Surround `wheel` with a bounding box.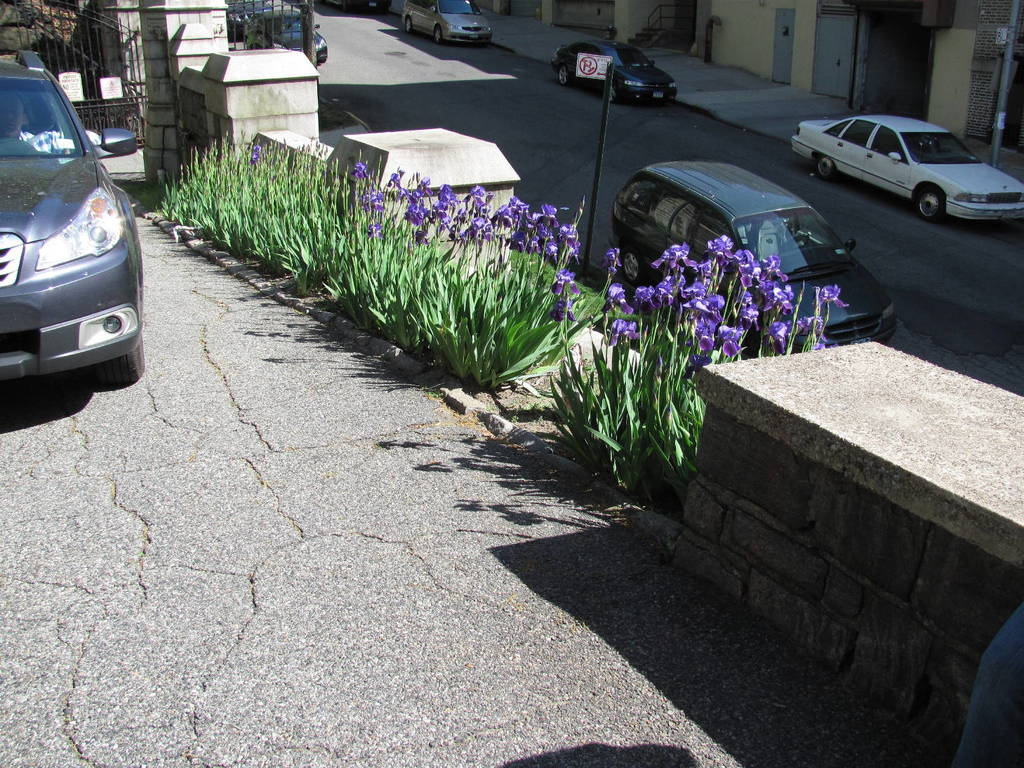
559:66:571:84.
